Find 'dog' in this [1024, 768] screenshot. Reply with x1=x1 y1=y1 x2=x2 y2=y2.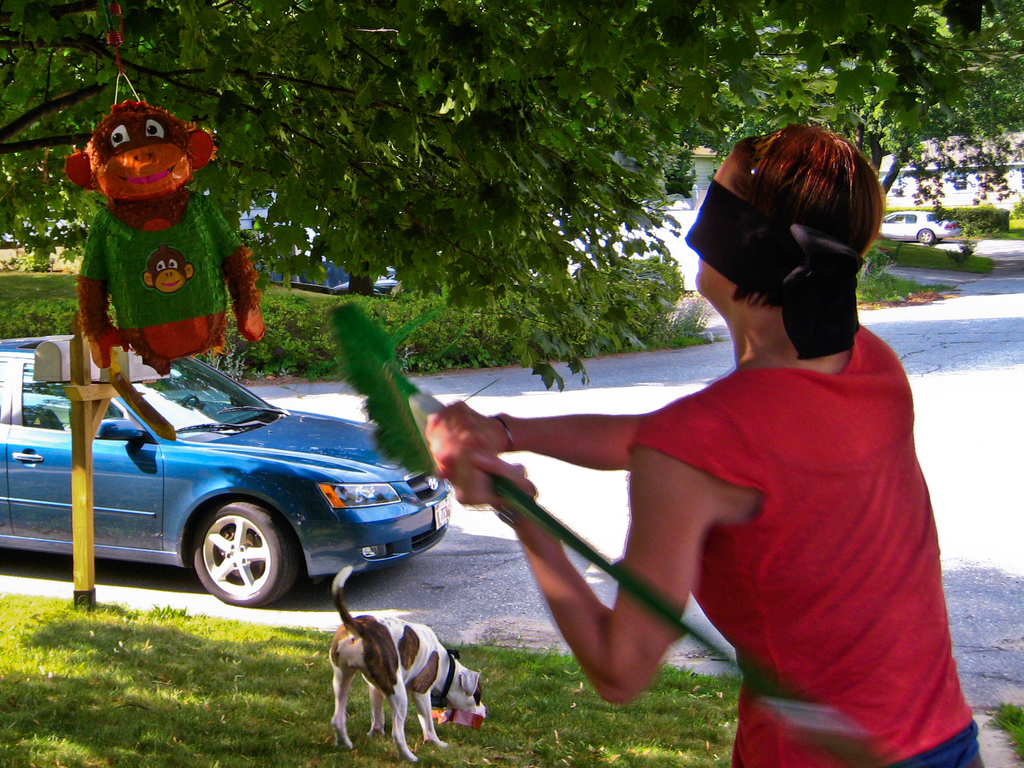
x1=325 y1=562 x2=490 y2=762.
